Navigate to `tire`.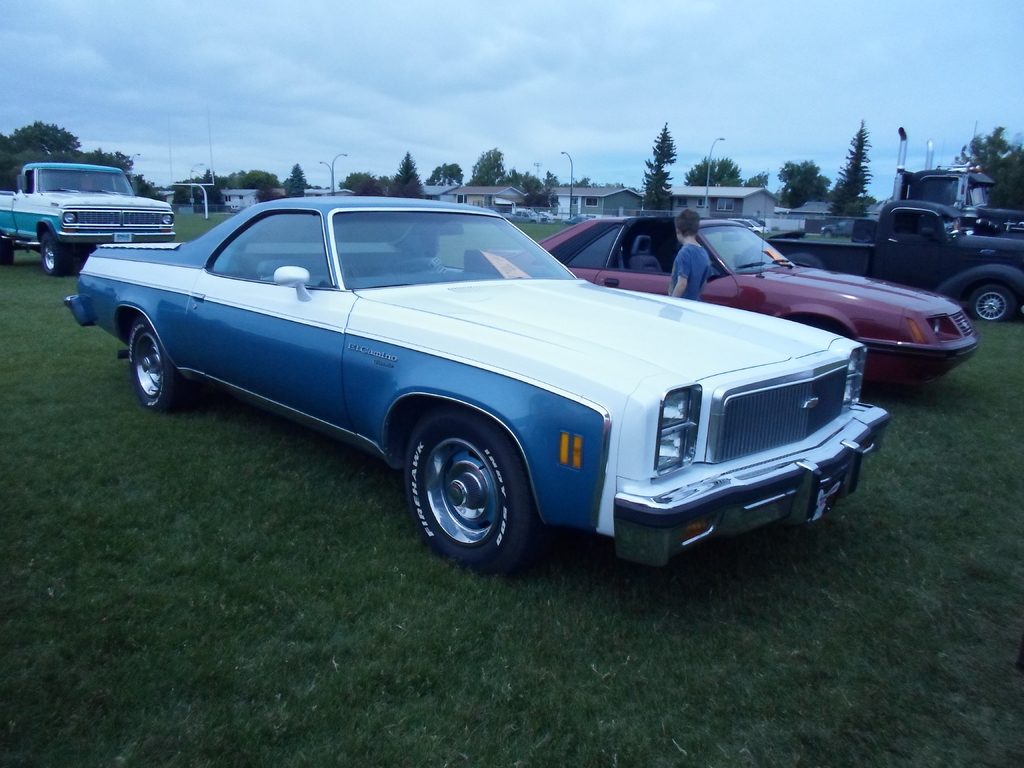
Navigation target: {"x1": 394, "y1": 408, "x2": 538, "y2": 563}.
